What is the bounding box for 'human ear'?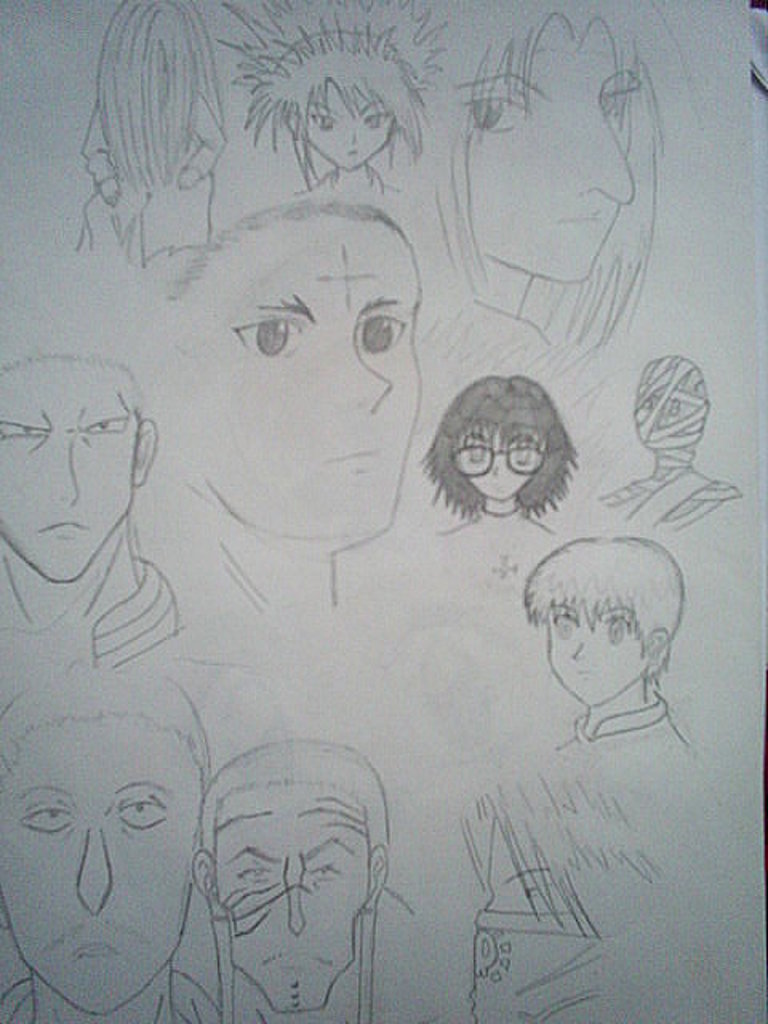
[368,848,390,910].
